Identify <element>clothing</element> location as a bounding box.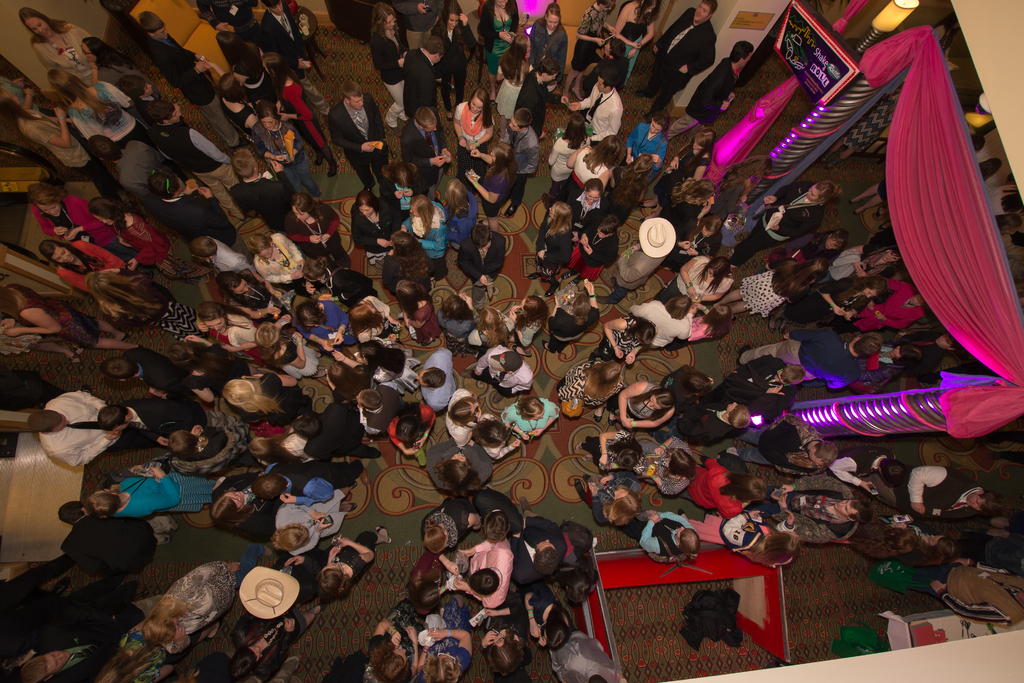
x1=476 y1=340 x2=531 y2=395.
